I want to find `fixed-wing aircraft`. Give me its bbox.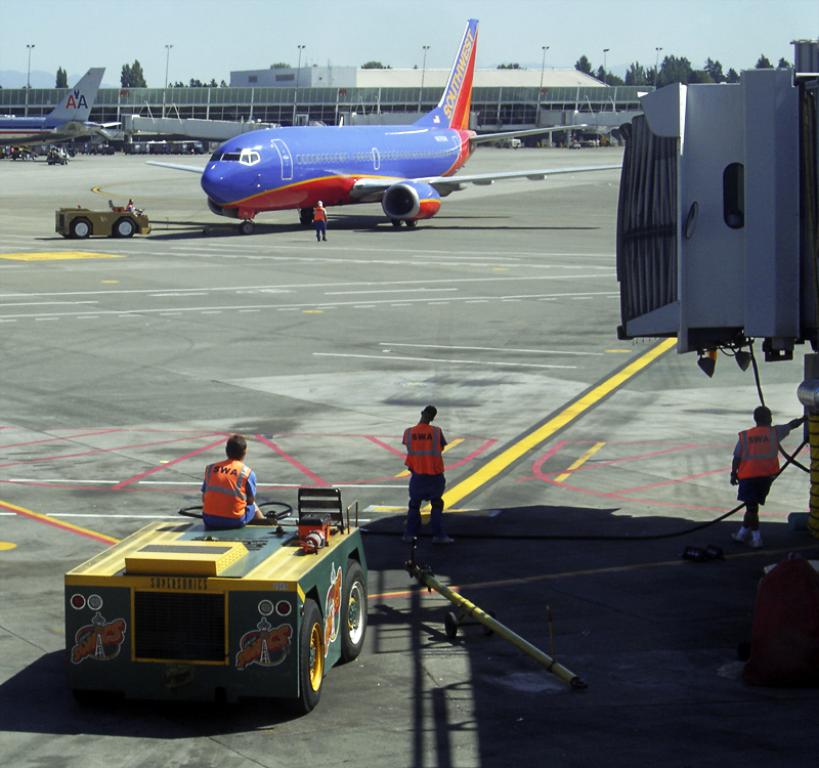
pyautogui.locateOnScreen(0, 69, 125, 151).
